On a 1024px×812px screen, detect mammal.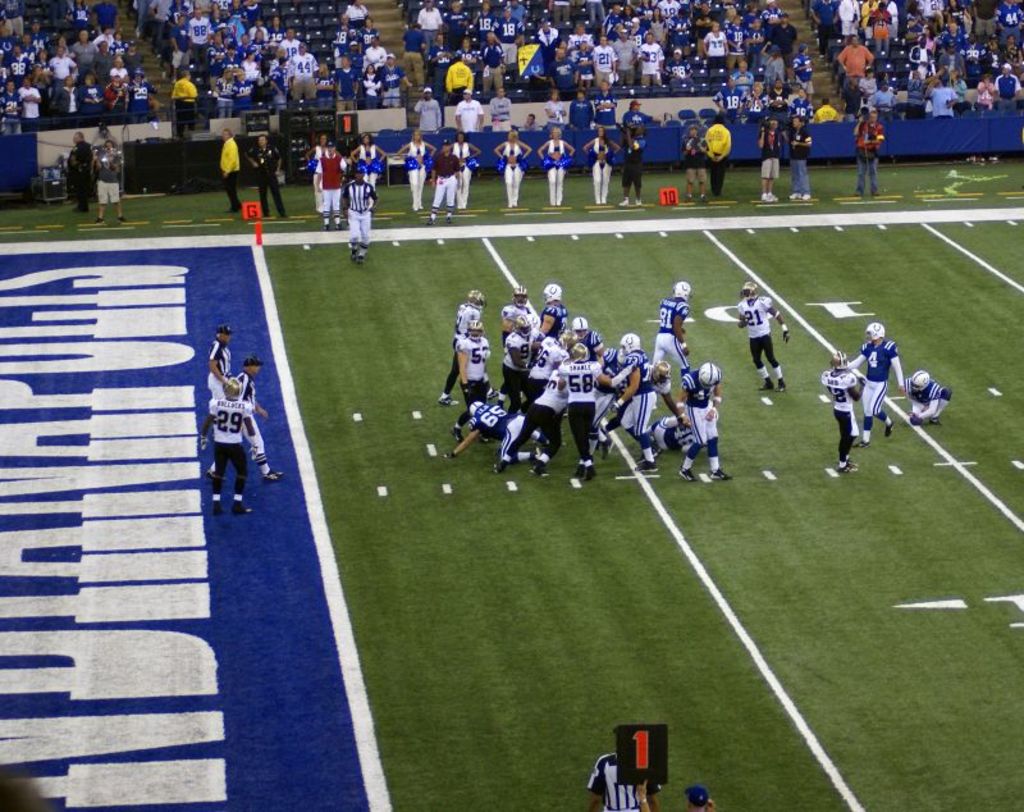
box(412, 90, 445, 132).
